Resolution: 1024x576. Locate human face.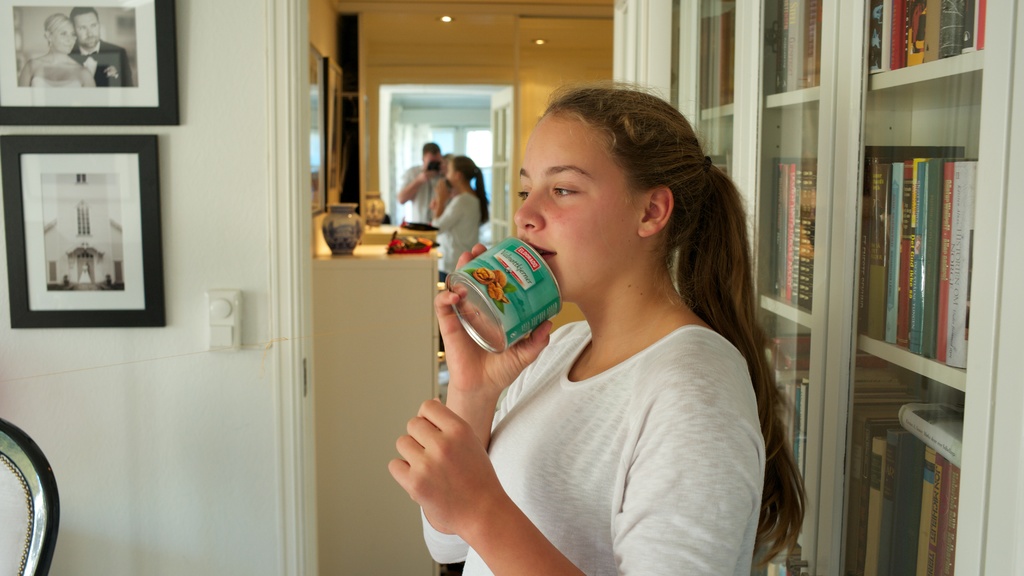
bbox=(71, 13, 100, 51).
